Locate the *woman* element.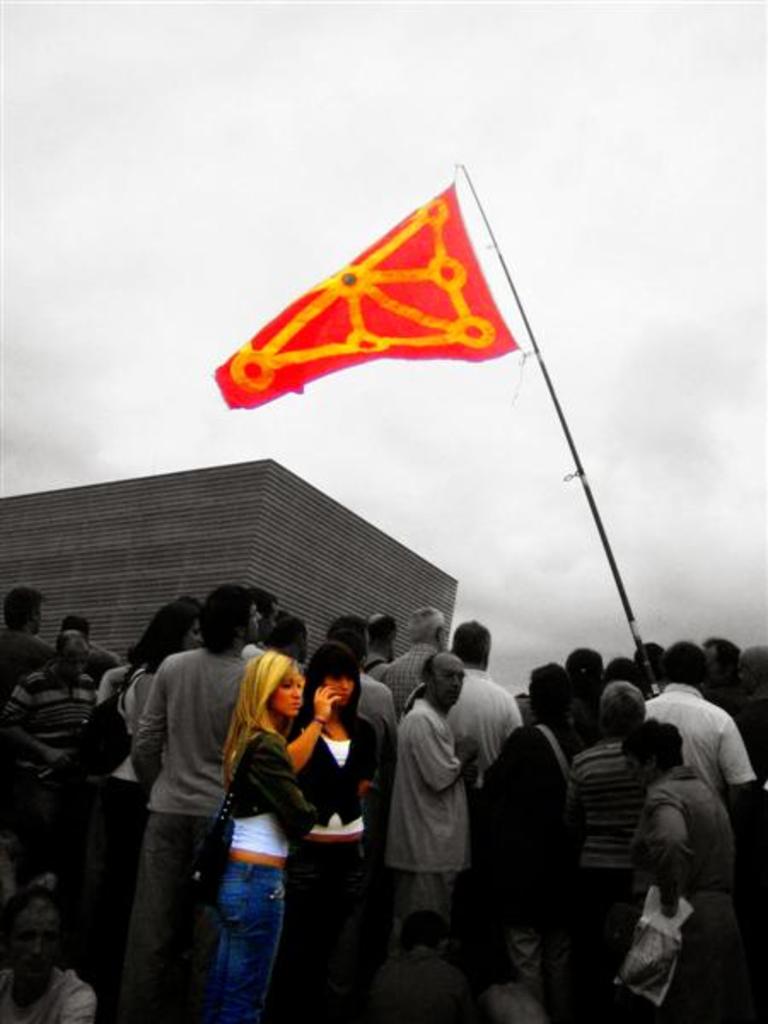
Element bbox: bbox=[97, 601, 203, 990].
